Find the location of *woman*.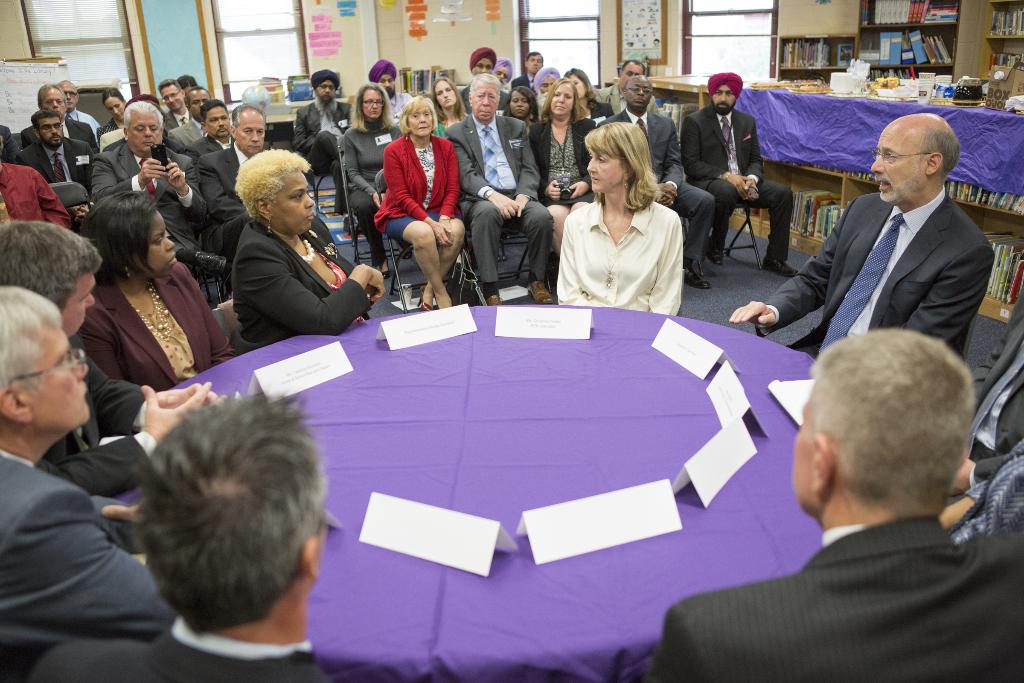
Location: detection(559, 119, 708, 311).
